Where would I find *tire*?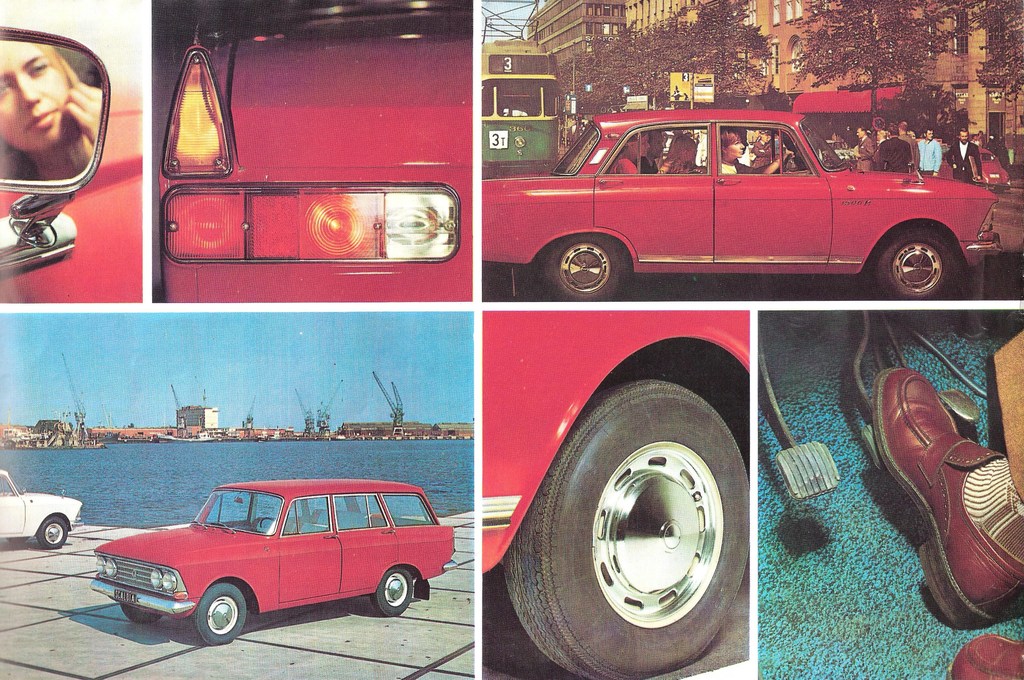
At bbox(193, 583, 249, 643).
